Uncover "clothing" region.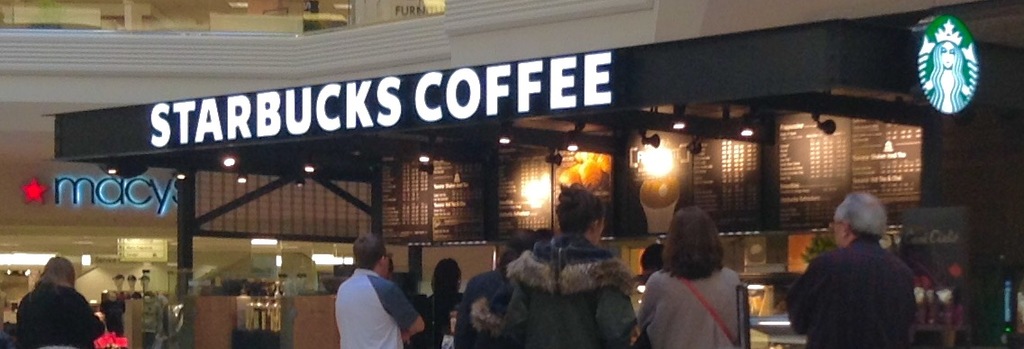
Uncovered: x1=785, y1=232, x2=926, y2=348.
